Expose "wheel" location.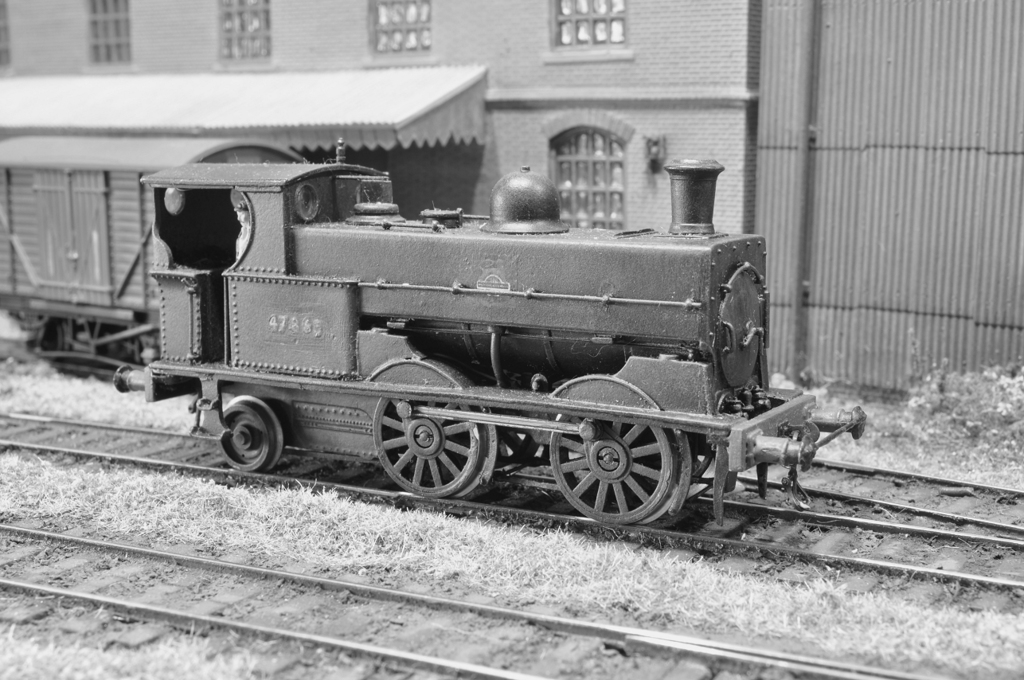
Exposed at region(373, 380, 479, 495).
